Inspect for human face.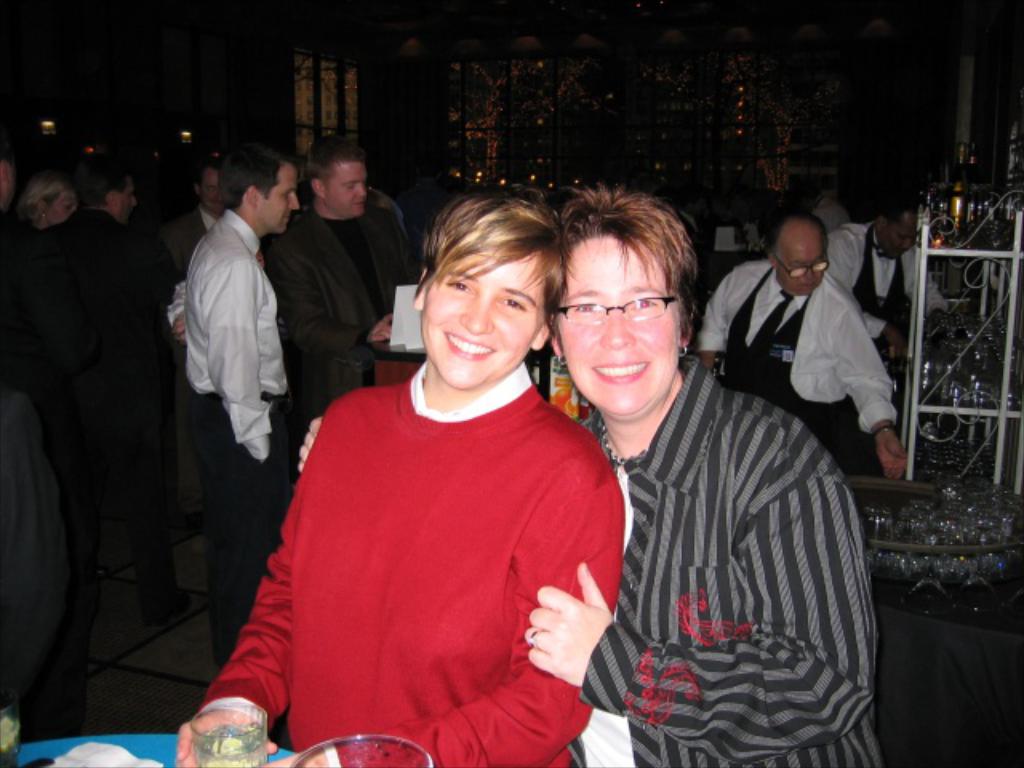
Inspection: box=[259, 166, 294, 227].
